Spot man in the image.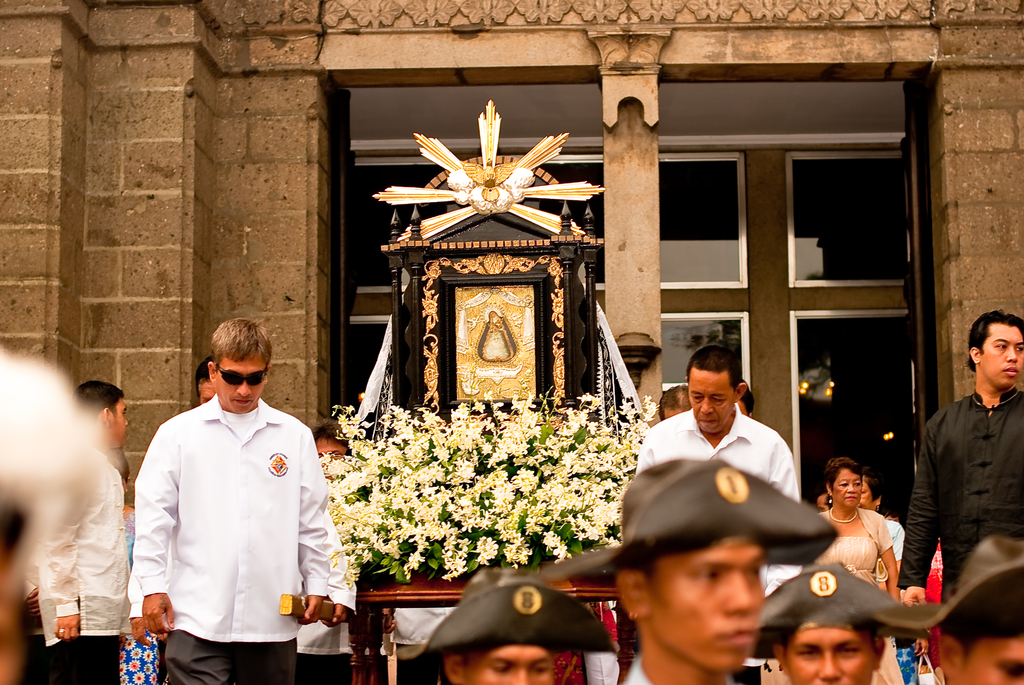
man found at {"x1": 899, "y1": 309, "x2": 1023, "y2": 610}.
